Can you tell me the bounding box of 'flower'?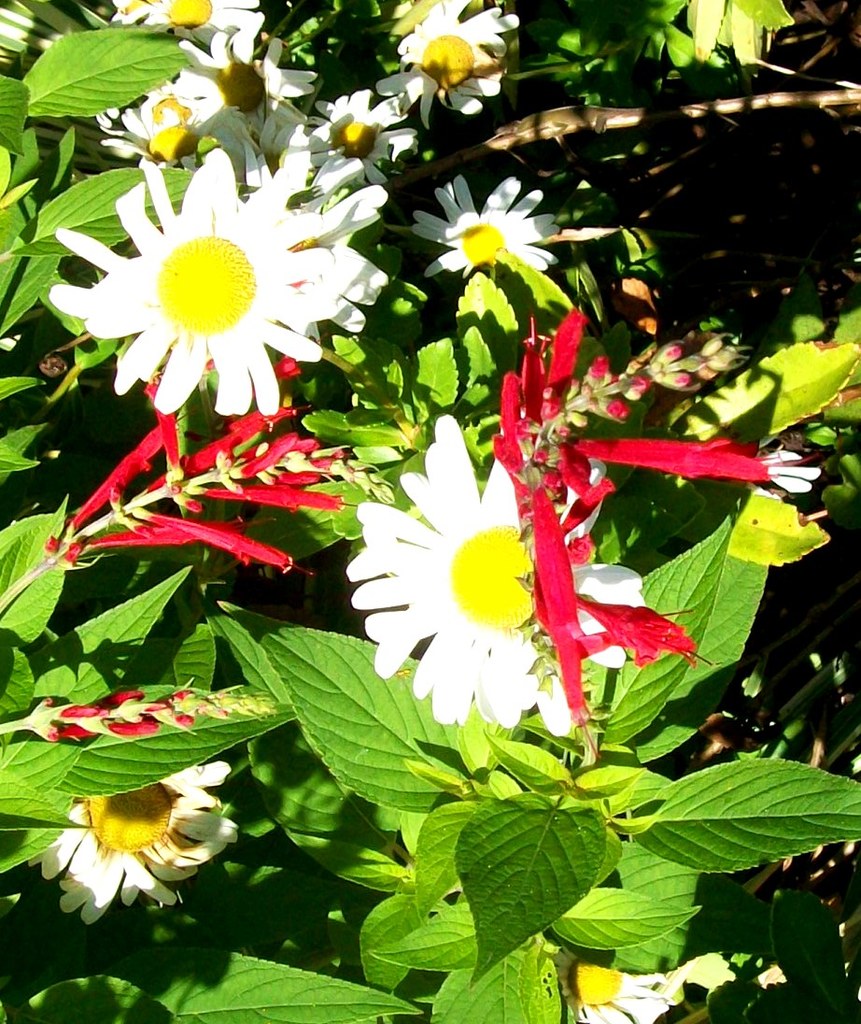
(28,752,247,934).
